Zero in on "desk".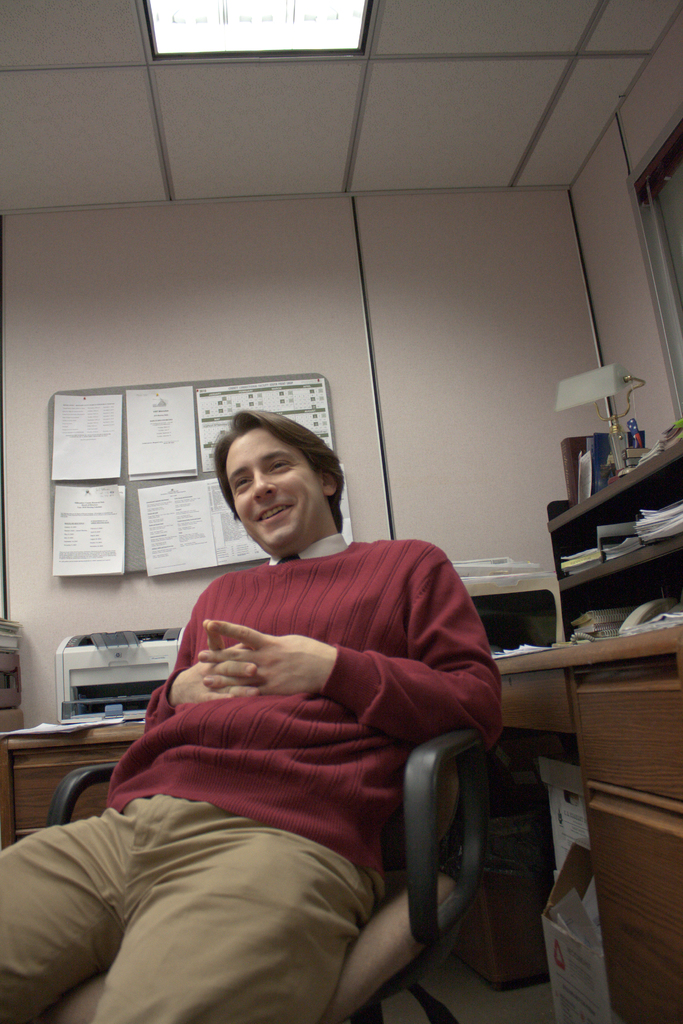
Zeroed in: region(0, 716, 147, 852).
